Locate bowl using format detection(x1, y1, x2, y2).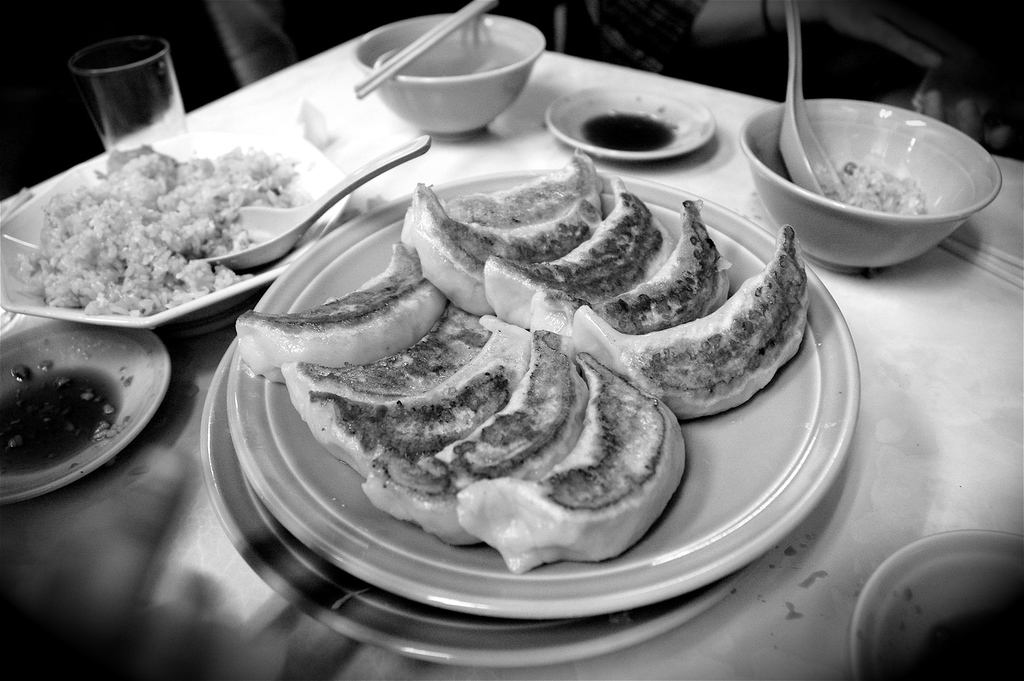
detection(752, 77, 997, 272).
